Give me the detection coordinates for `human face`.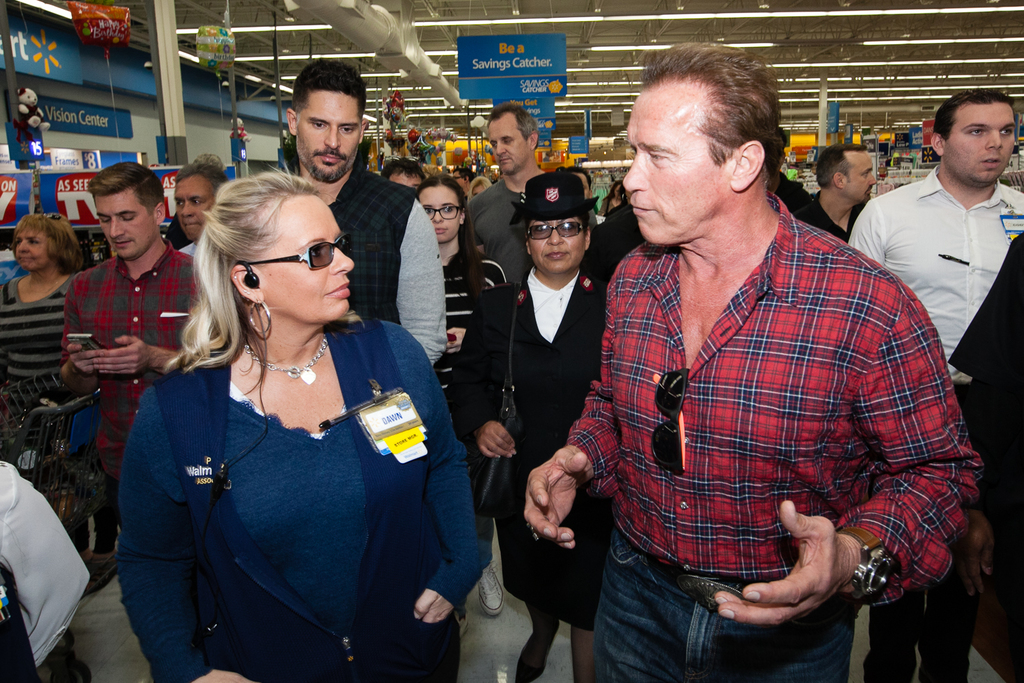
left=524, top=218, right=588, bottom=276.
